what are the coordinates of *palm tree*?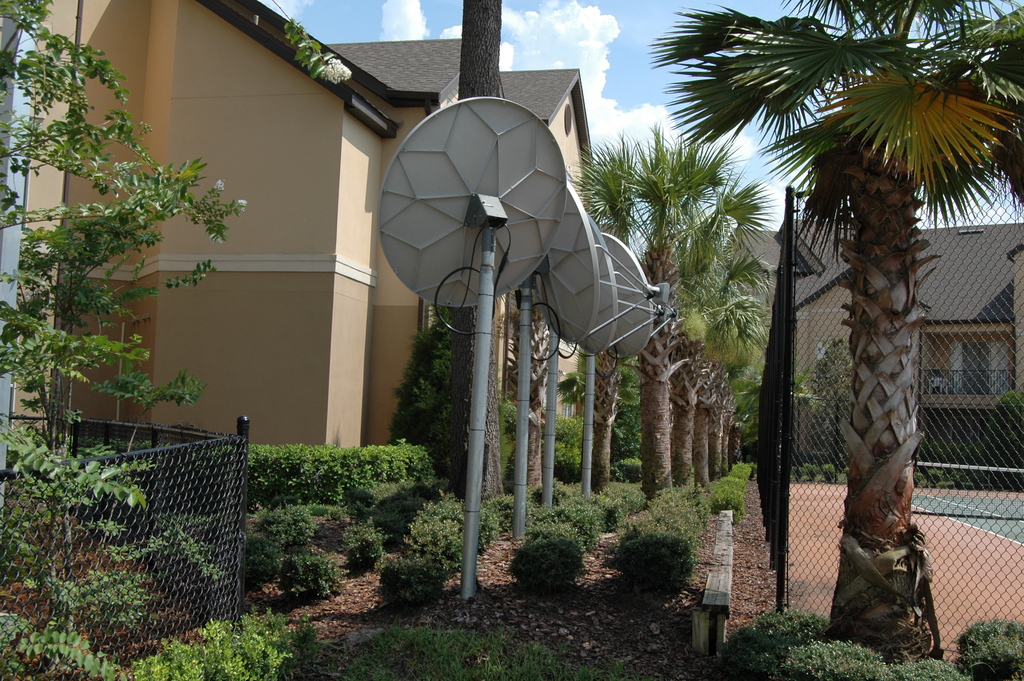
<box>562,310,658,436</box>.
